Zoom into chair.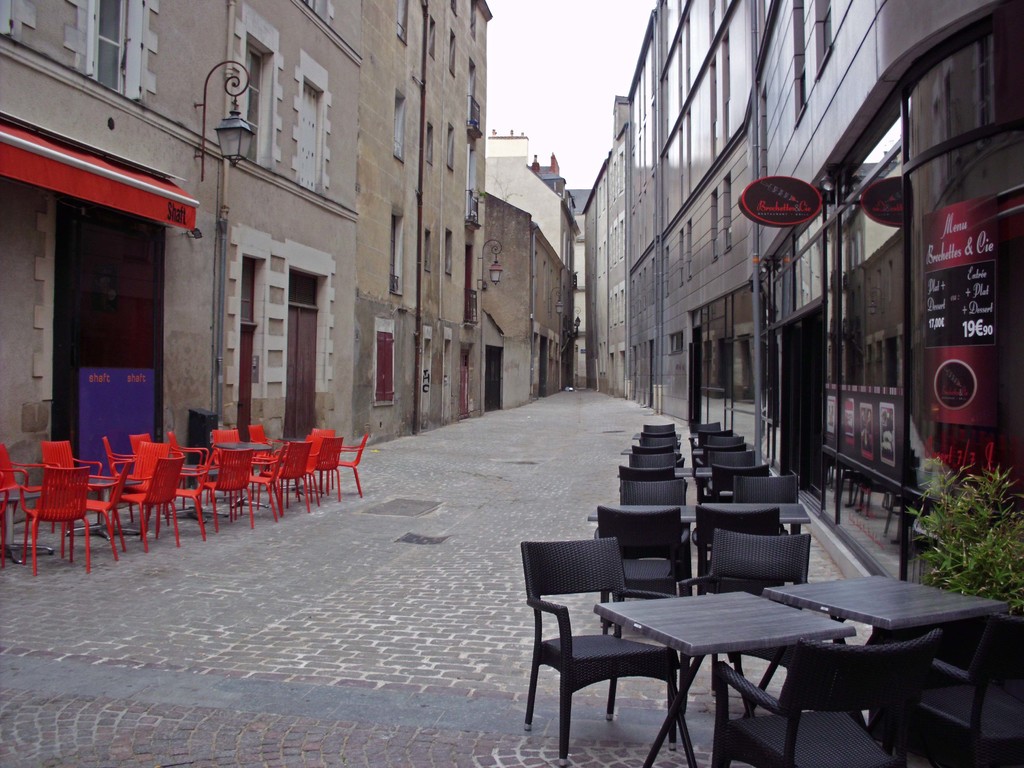
Zoom target: bbox=[244, 426, 280, 480].
